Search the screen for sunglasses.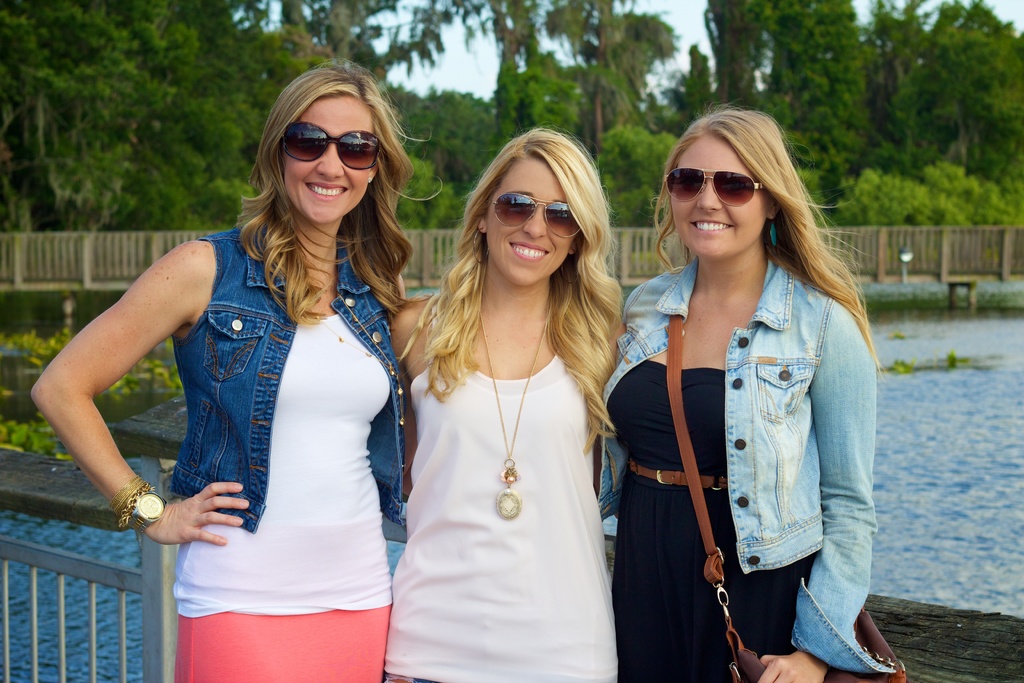
Found at pyautogui.locateOnScreen(283, 118, 383, 170).
